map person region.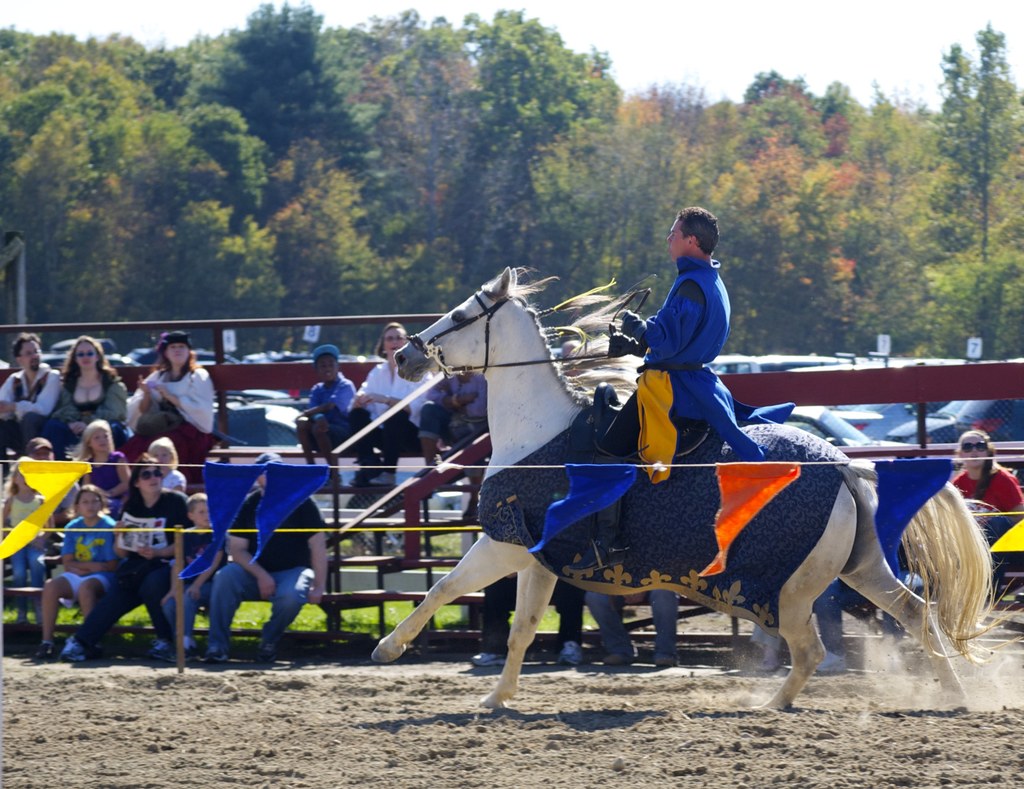
Mapped to (356,320,430,479).
